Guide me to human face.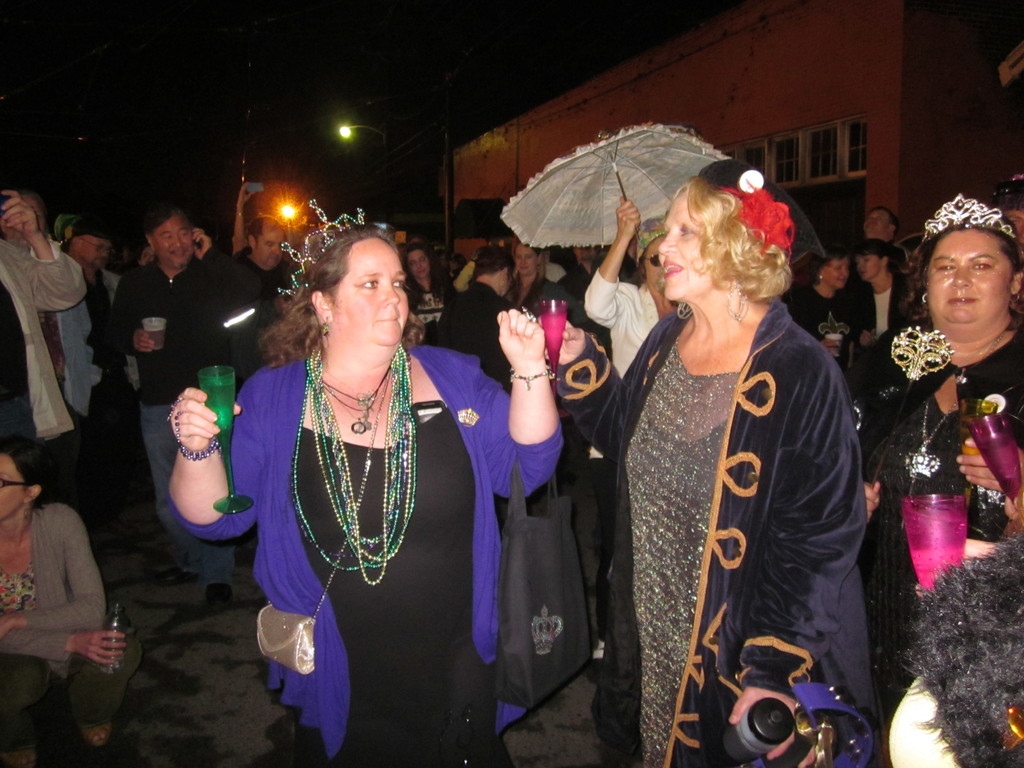
Guidance: l=863, t=210, r=892, b=246.
